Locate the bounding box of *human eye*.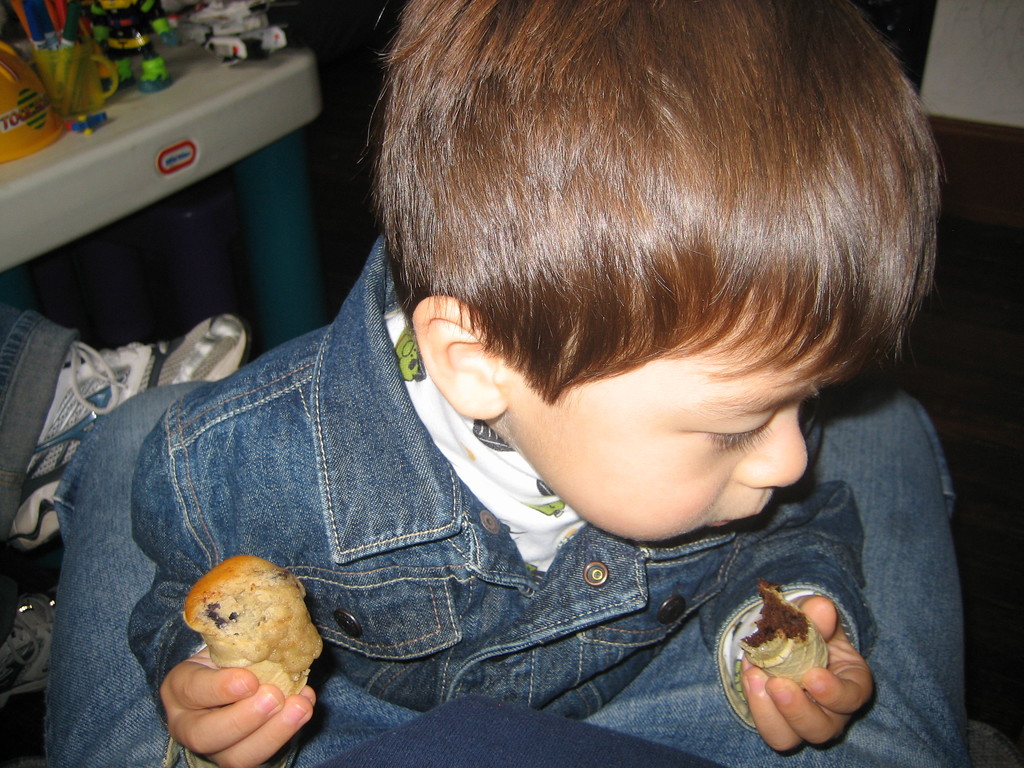
Bounding box: [left=701, top=410, right=786, bottom=454].
